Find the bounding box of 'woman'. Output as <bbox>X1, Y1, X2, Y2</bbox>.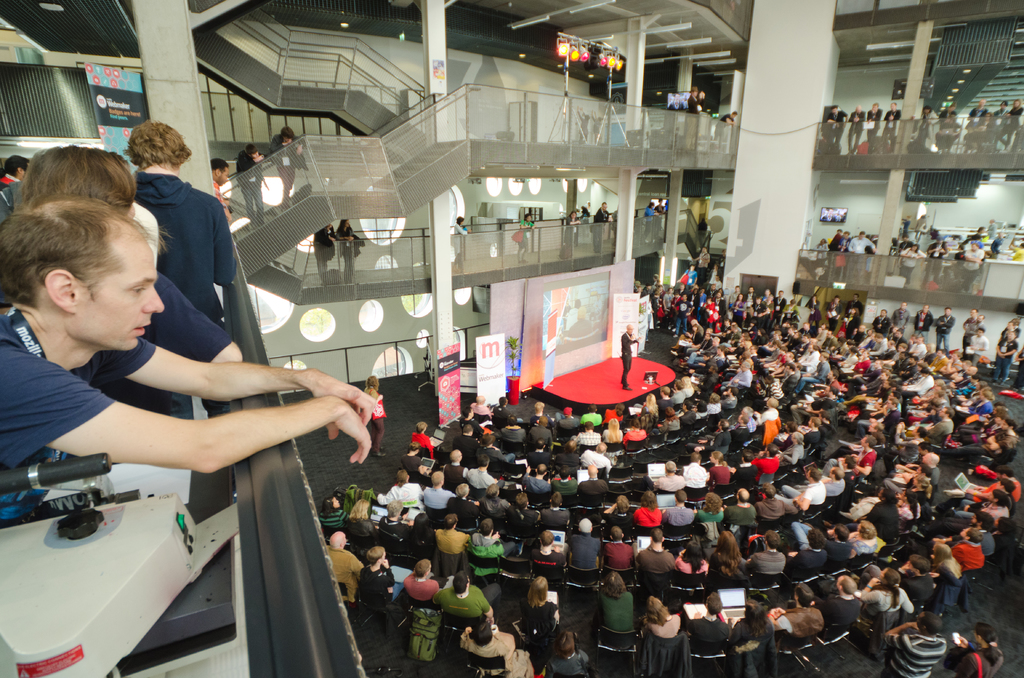
<bbox>634, 491, 661, 531</bbox>.
